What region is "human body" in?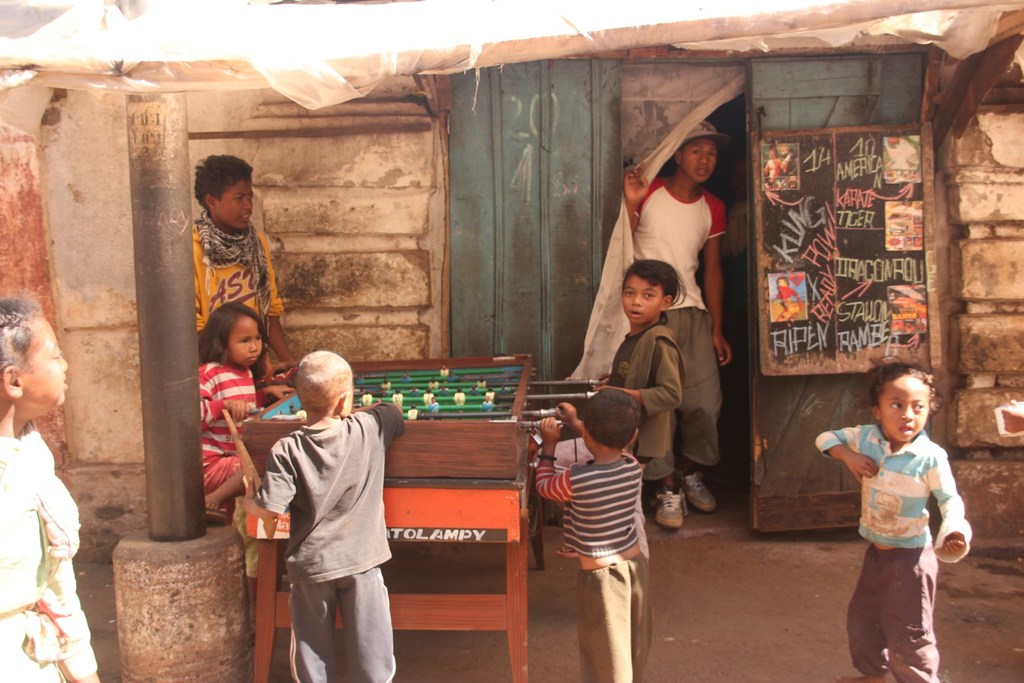
locate(592, 256, 686, 469).
